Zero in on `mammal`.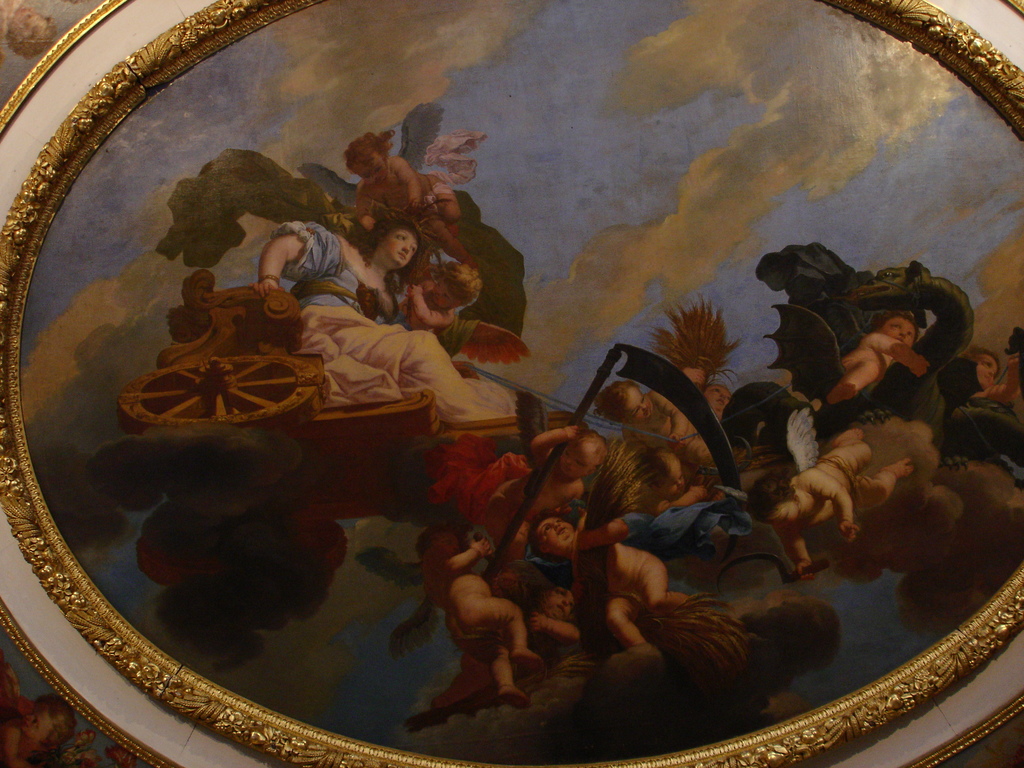
Zeroed in: rect(258, 210, 492, 422).
